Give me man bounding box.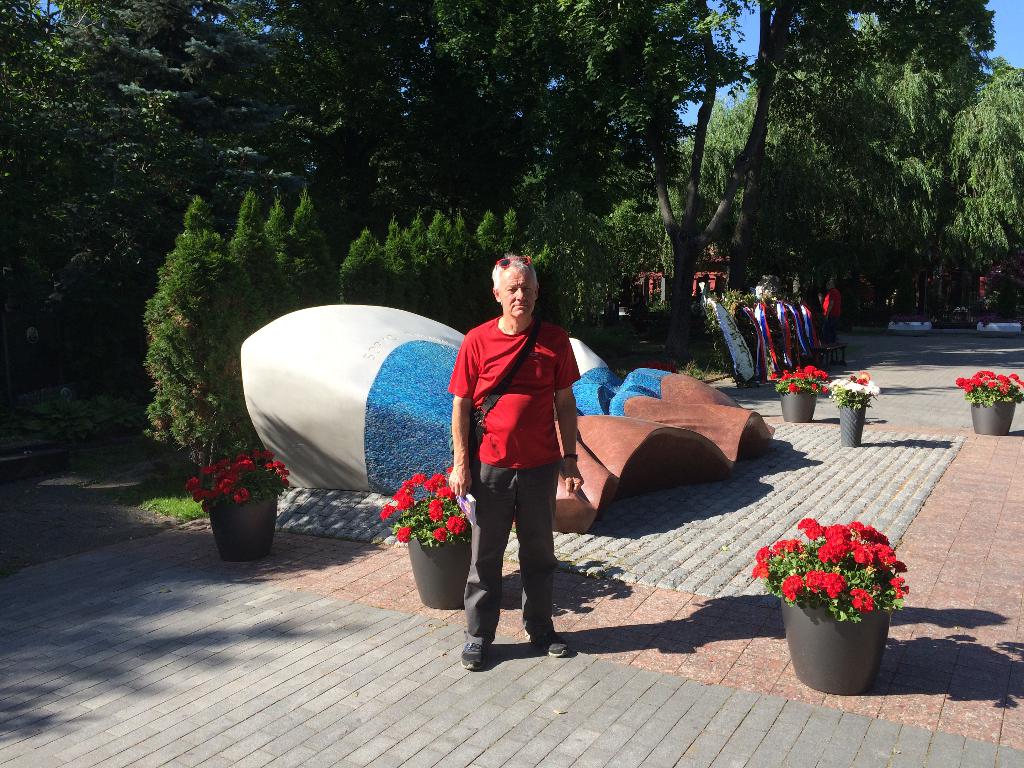
Rect(451, 263, 583, 676).
